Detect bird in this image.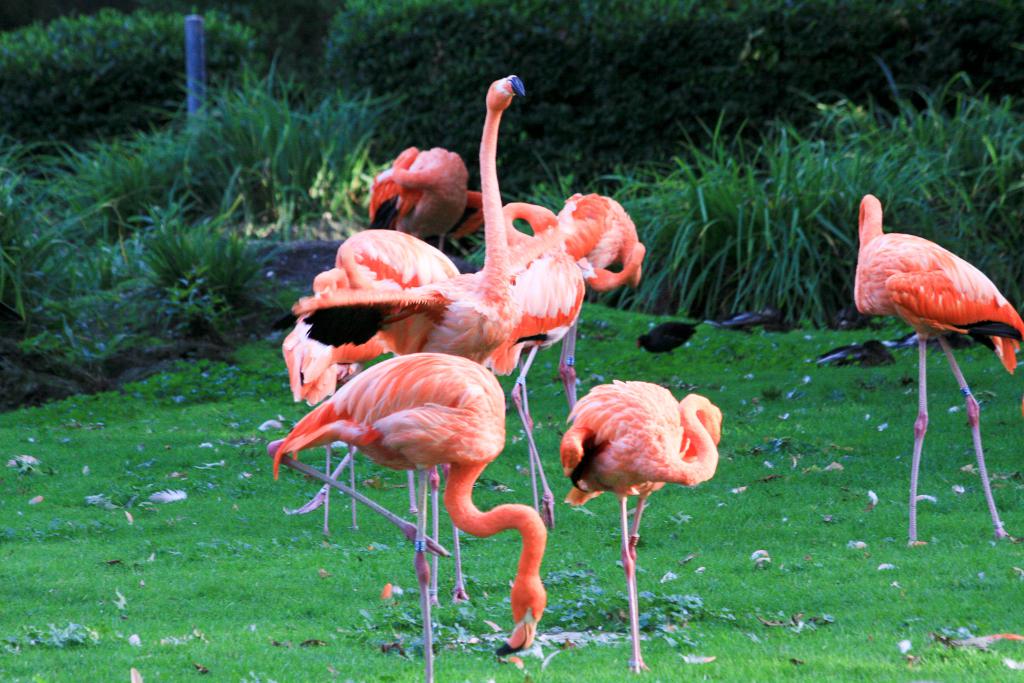
Detection: left=251, top=352, right=547, bottom=682.
